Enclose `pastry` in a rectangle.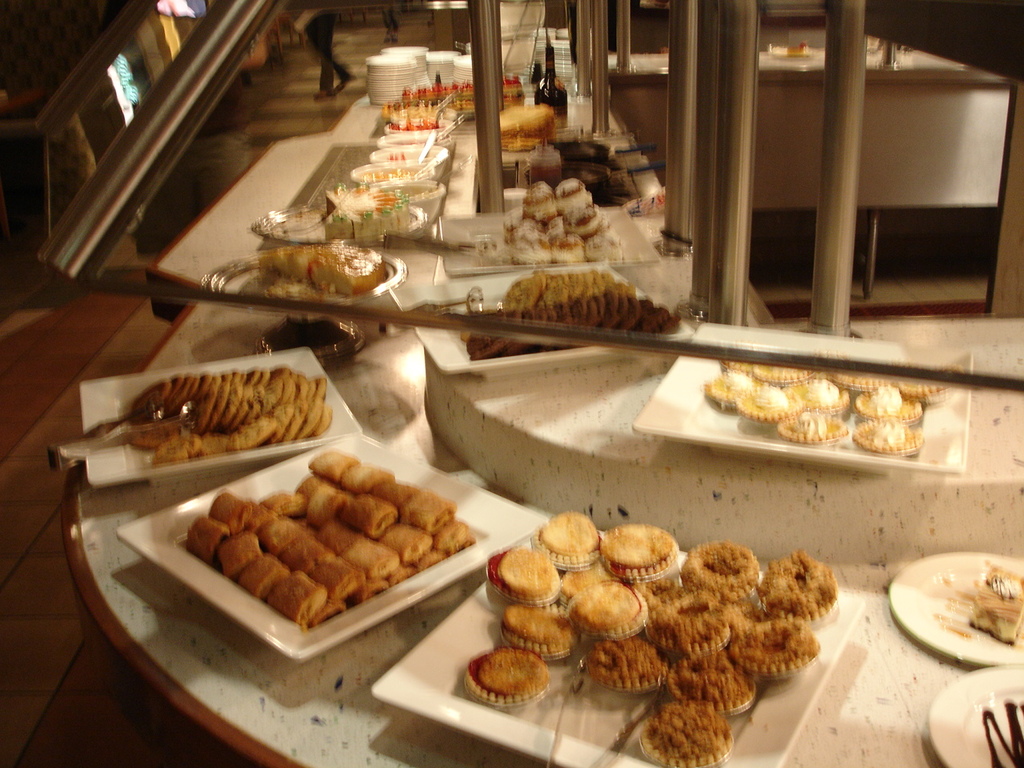
(466,636,564,719).
